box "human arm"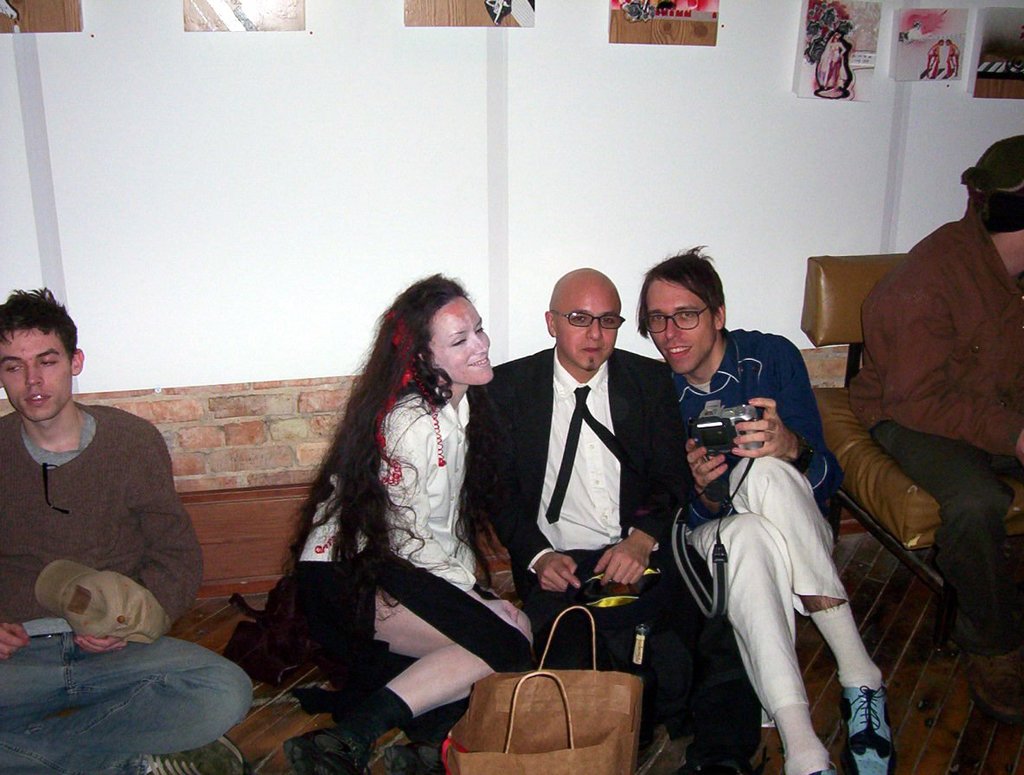
741 346 837 493
